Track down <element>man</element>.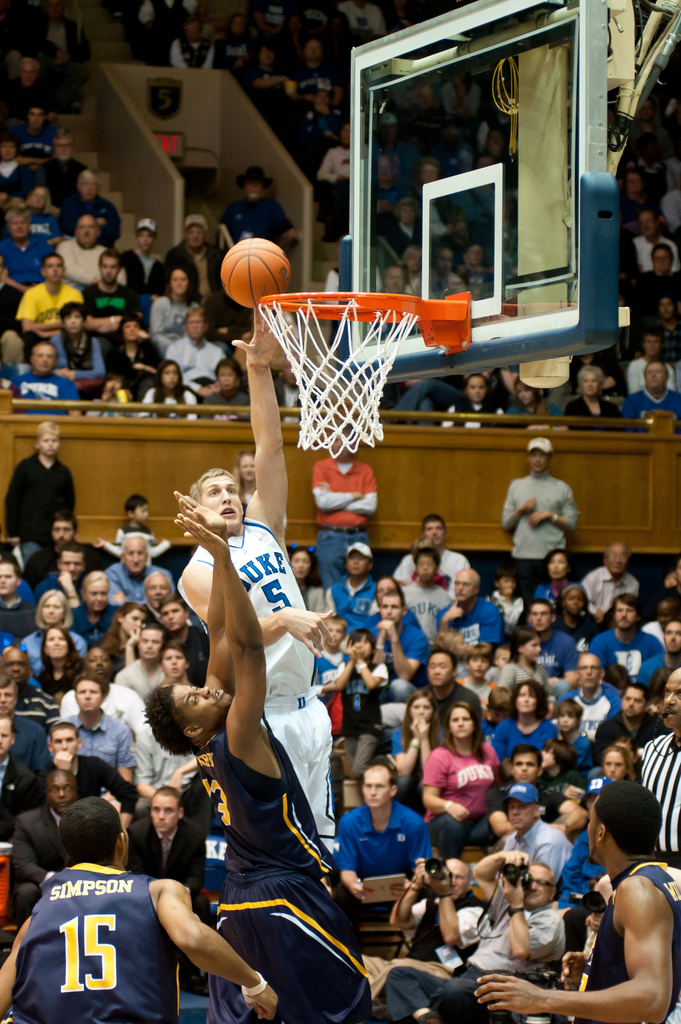
Tracked to l=579, t=582, r=668, b=691.
